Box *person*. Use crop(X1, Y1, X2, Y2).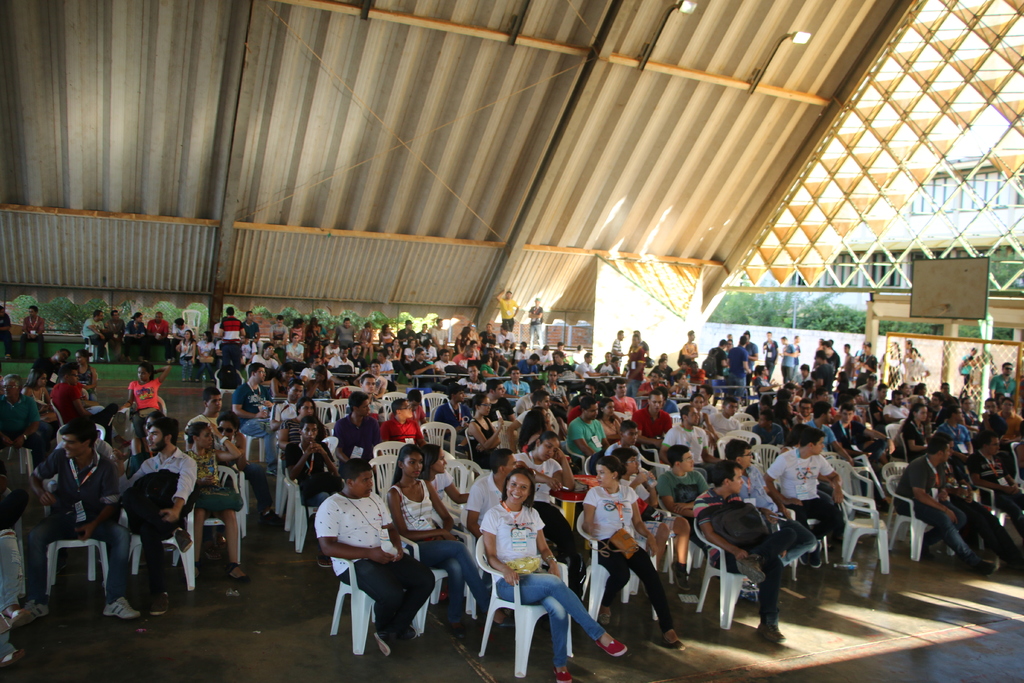
crop(324, 343, 351, 364).
